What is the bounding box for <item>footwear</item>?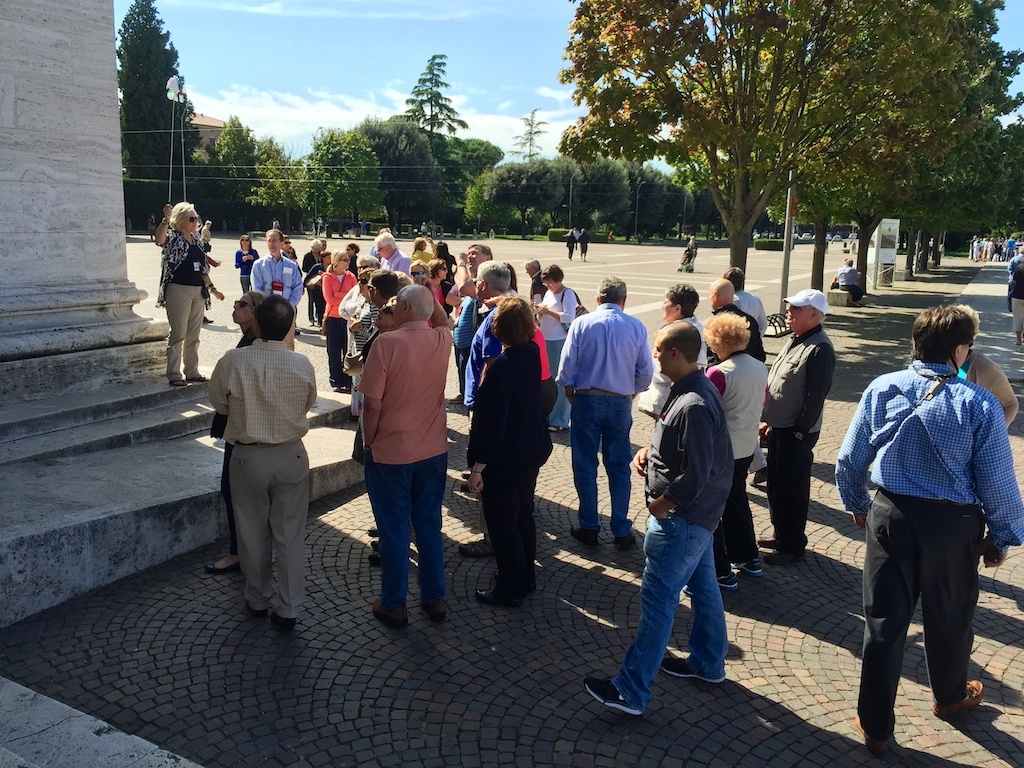
(270, 616, 297, 638).
